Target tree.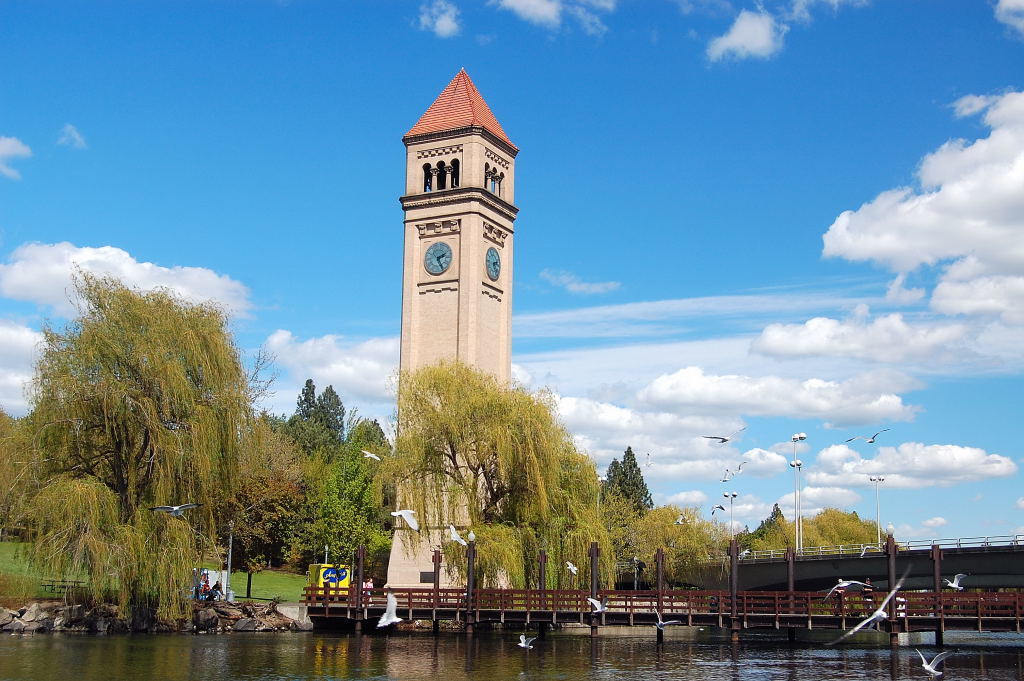
Target region: {"left": 6, "top": 418, "right": 41, "bottom": 527}.
